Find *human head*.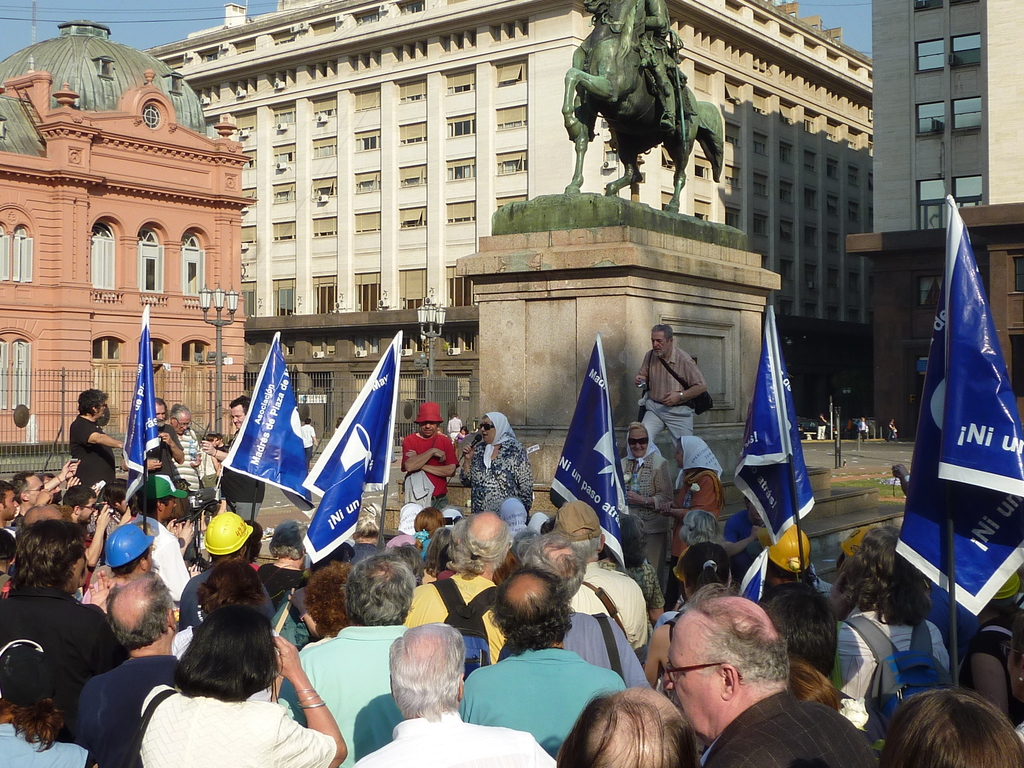
box(0, 639, 57, 728).
